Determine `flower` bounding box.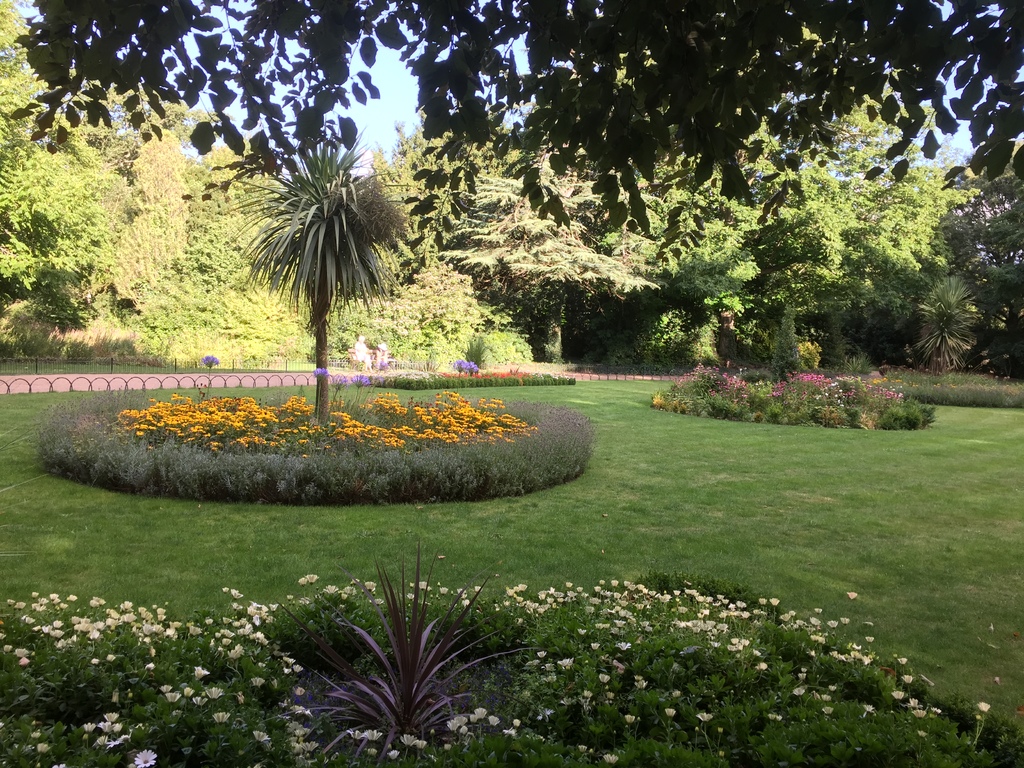
Determined: 255/730/269/741.
